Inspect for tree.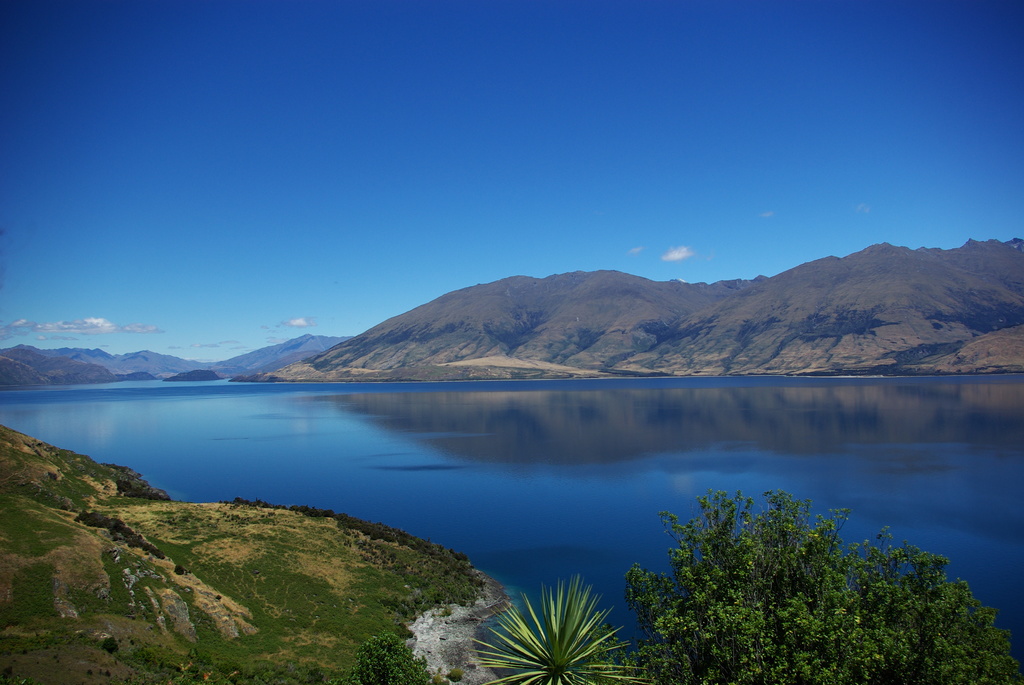
Inspection: box=[612, 480, 995, 683].
